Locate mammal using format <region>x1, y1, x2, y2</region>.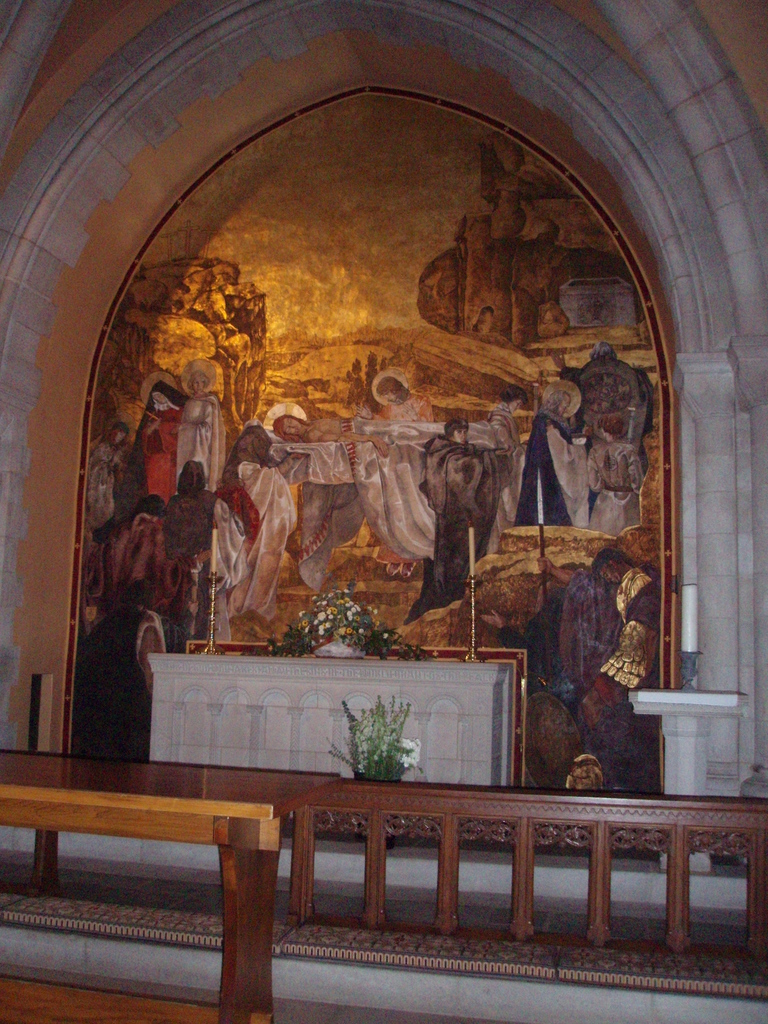
<region>218, 398, 310, 617</region>.
